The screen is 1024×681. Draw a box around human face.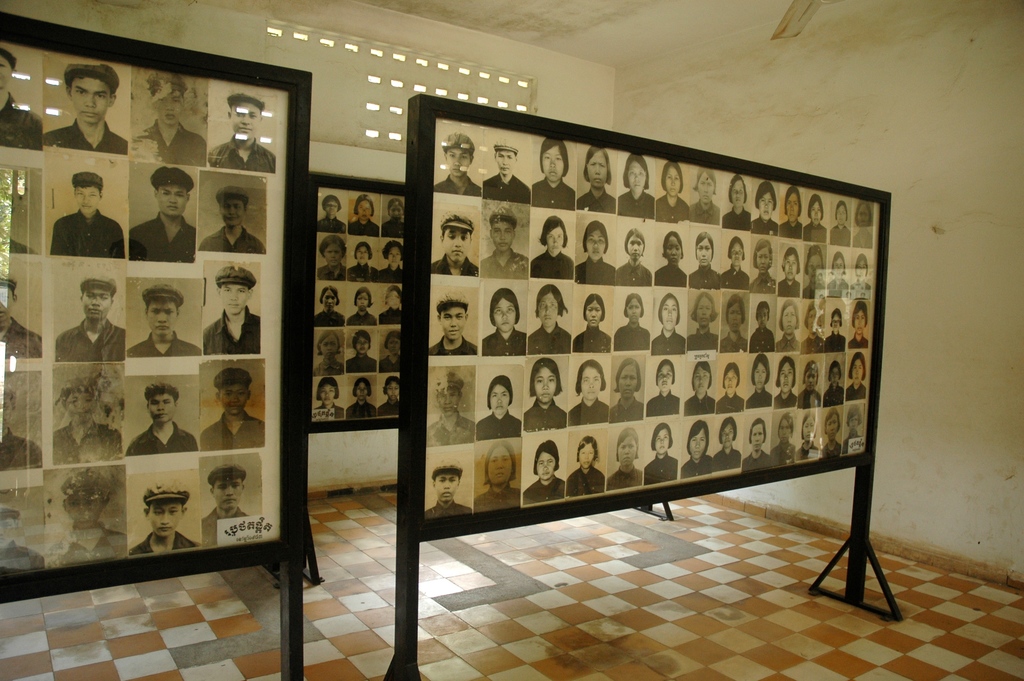
detection(68, 496, 104, 529).
